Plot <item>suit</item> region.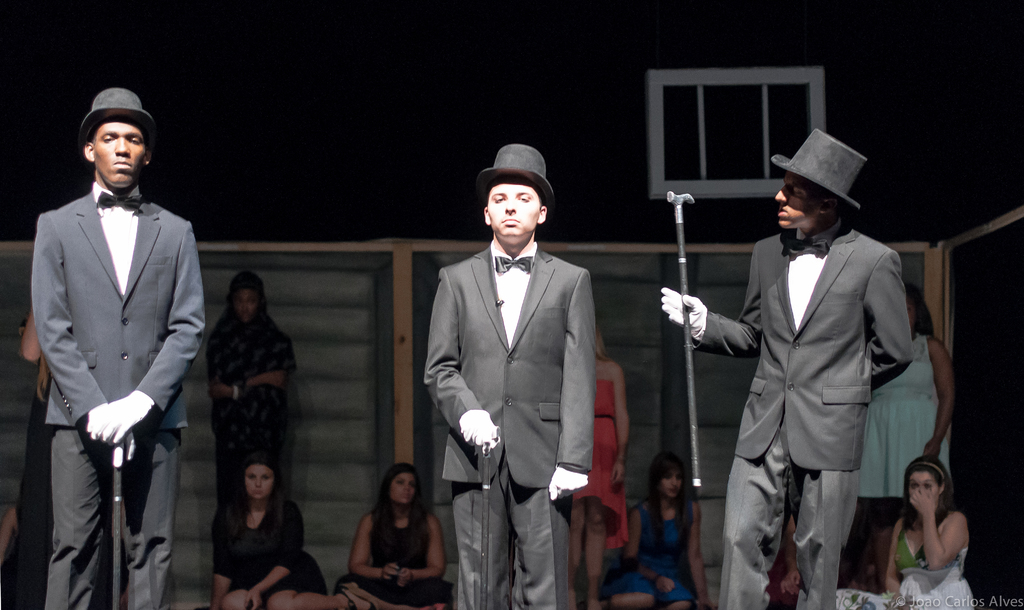
Plotted at select_region(701, 221, 911, 609).
